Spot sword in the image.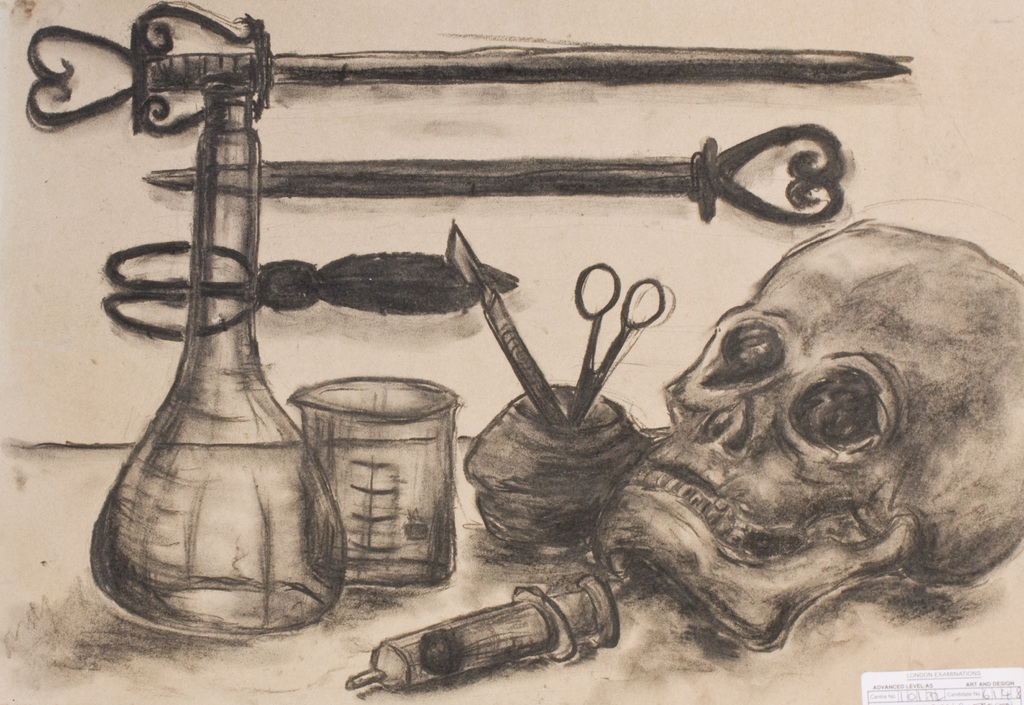
sword found at <box>31,0,910,135</box>.
